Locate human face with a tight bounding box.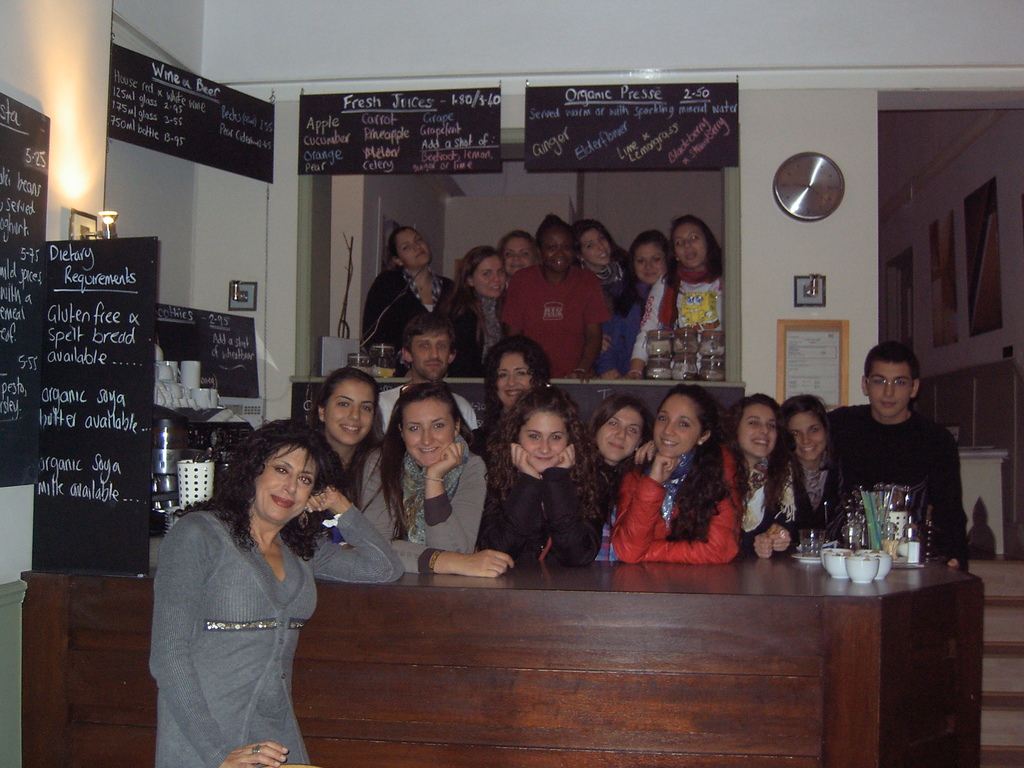
box(403, 396, 449, 466).
